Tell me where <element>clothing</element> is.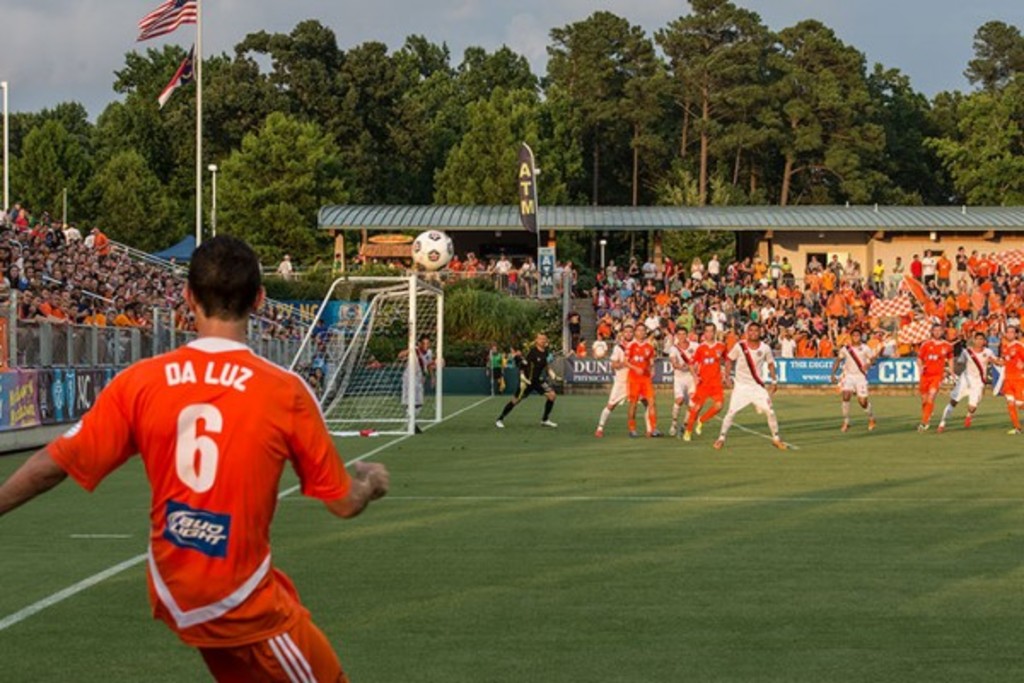
<element>clothing</element> is at x1=608, y1=335, x2=630, y2=394.
